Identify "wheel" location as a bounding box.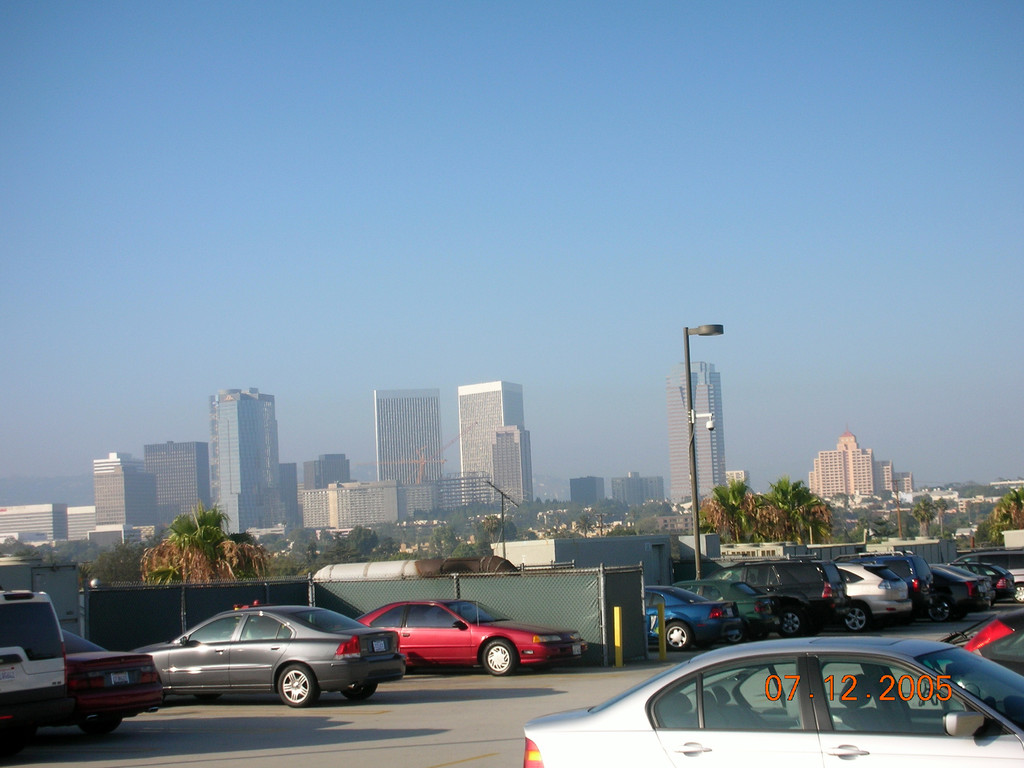
[left=928, top=599, right=951, bottom=623].
